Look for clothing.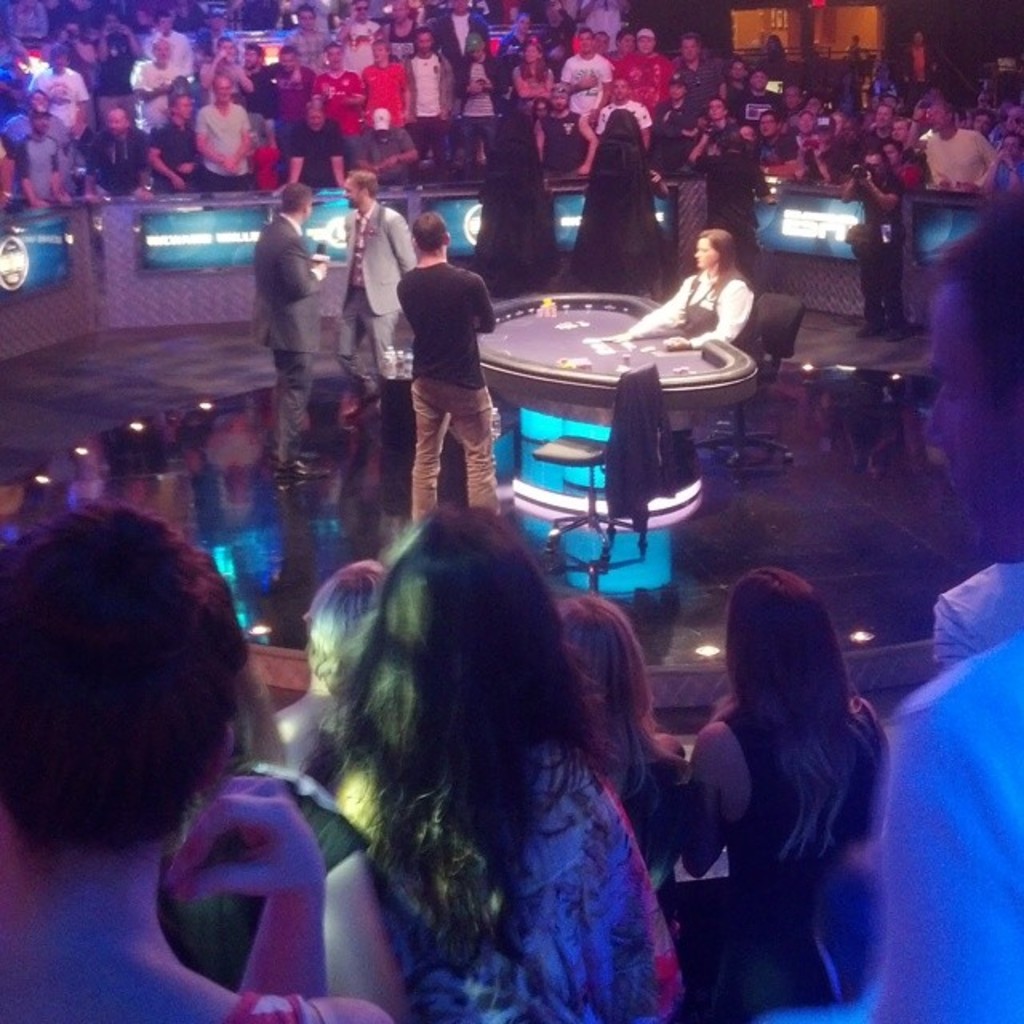
Found: (32,66,86,141).
